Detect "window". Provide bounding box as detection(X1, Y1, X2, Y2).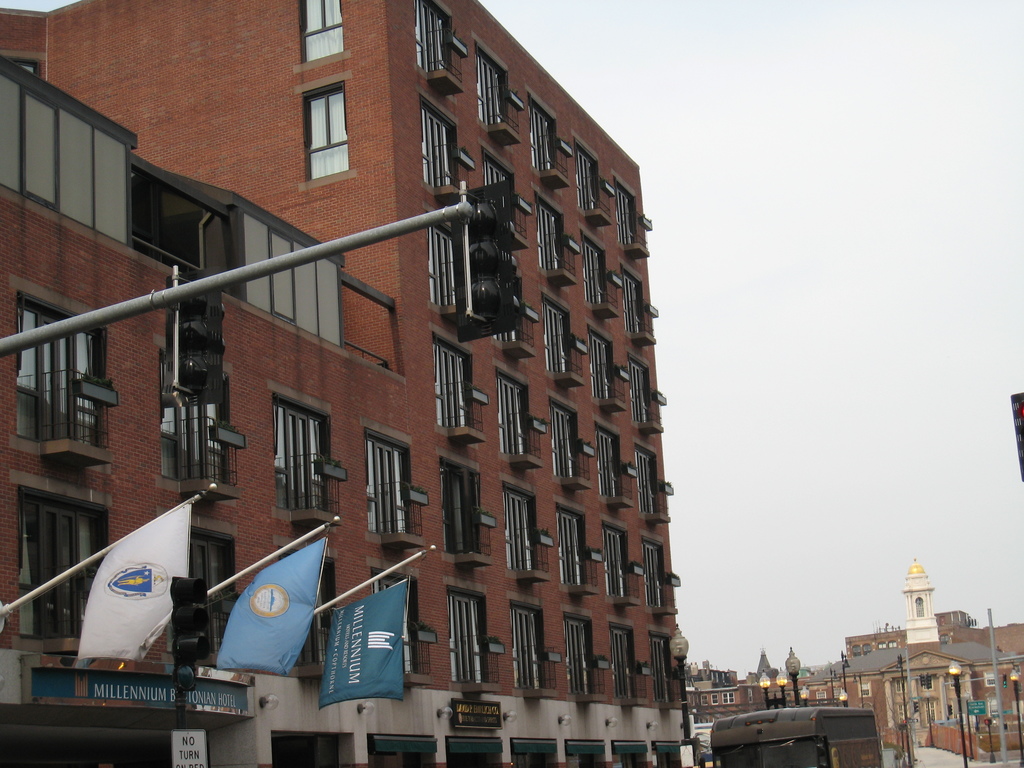
detection(15, 476, 109, 646).
